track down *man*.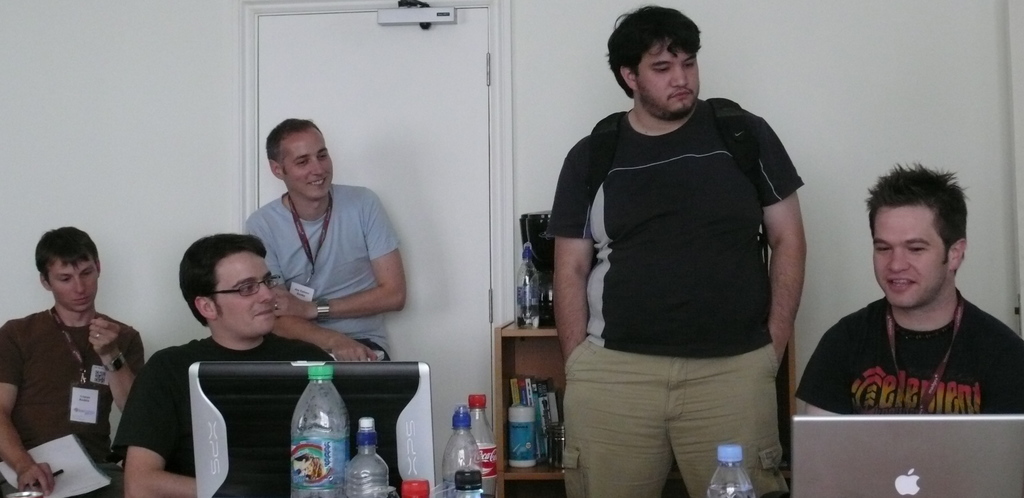
Tracked to locate(0, 225, 143, 497).
